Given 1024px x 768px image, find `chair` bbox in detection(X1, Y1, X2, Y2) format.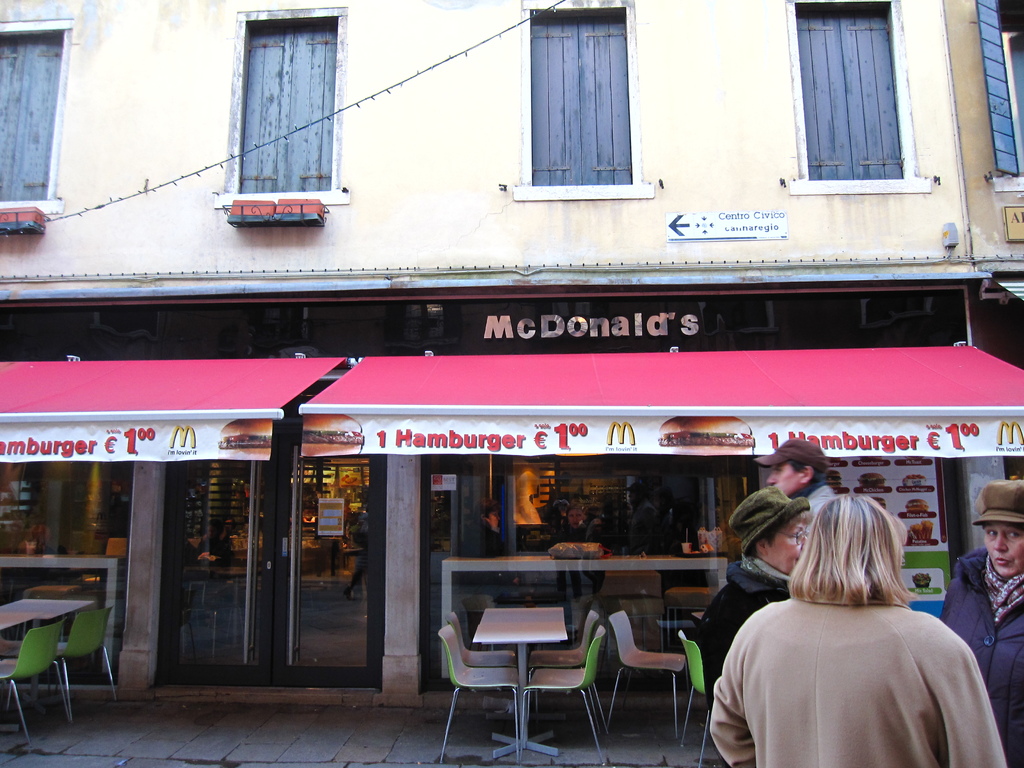
detection(603, 609, 689, 743).
